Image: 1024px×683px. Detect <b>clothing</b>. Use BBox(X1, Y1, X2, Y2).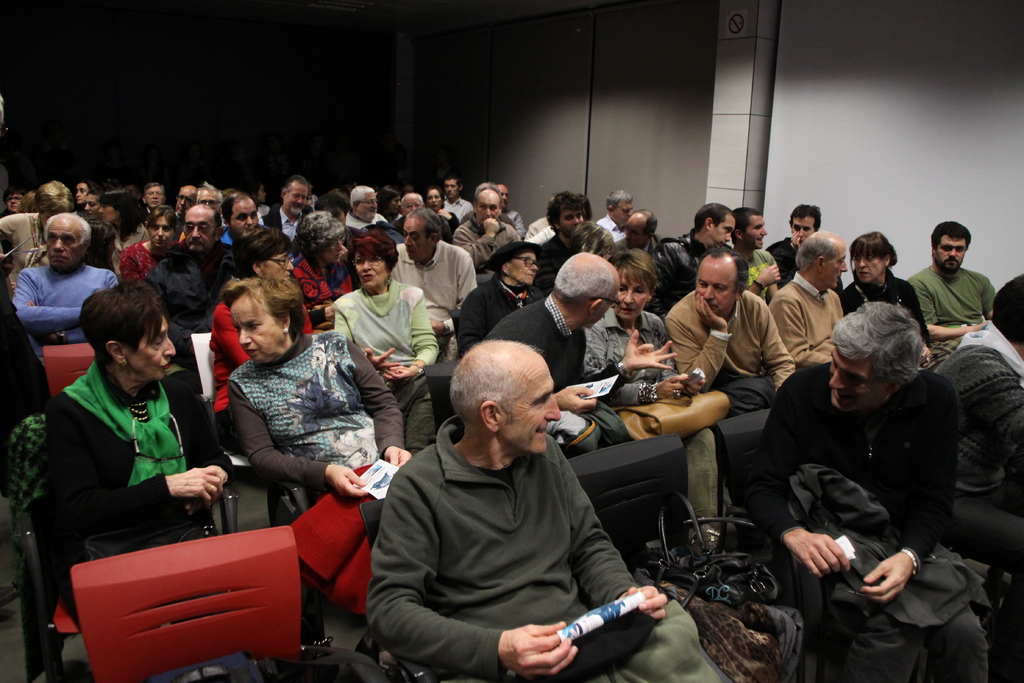
BBox(41, 358, 234, 633).
